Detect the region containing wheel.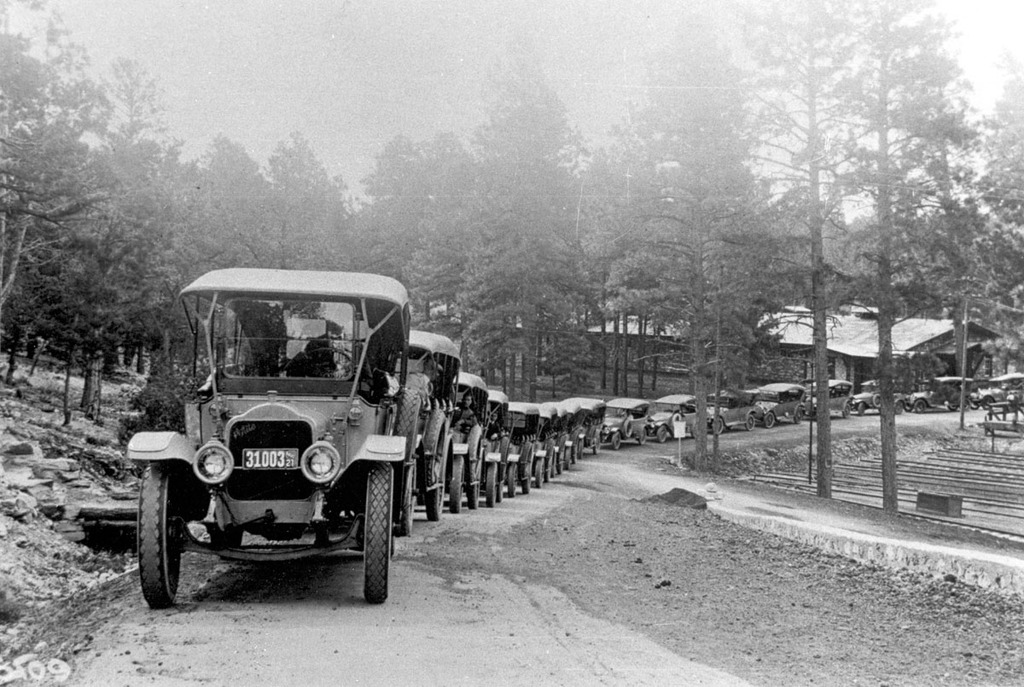
pyautogui.locateOnScreen(571, 446, 576, 464).
